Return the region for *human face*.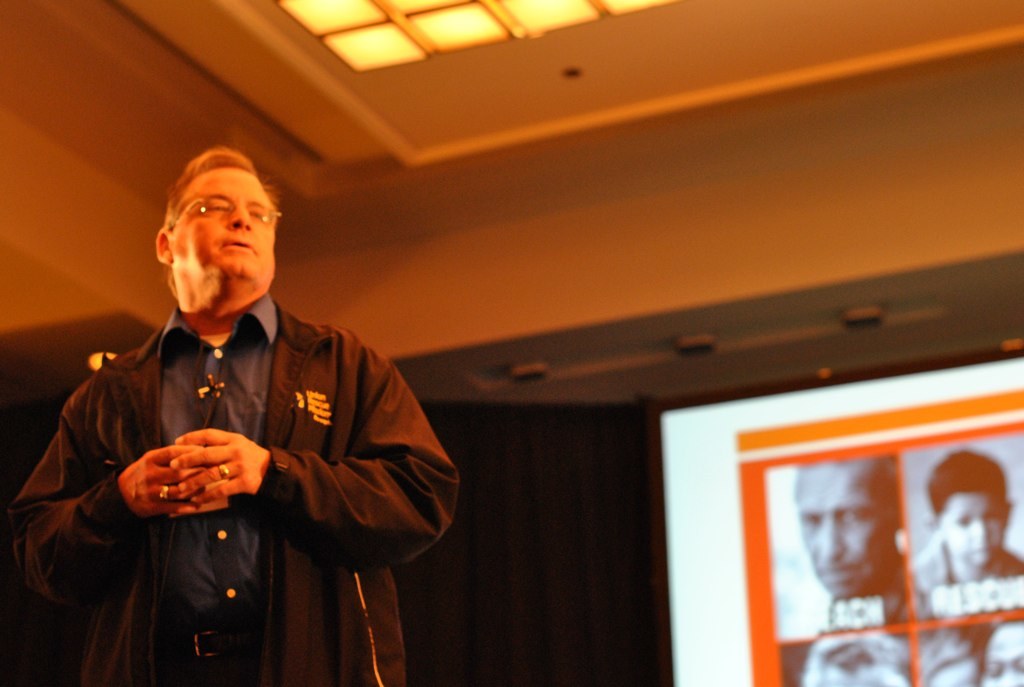
x1=172, y1=165, x2=279, y2=284.
